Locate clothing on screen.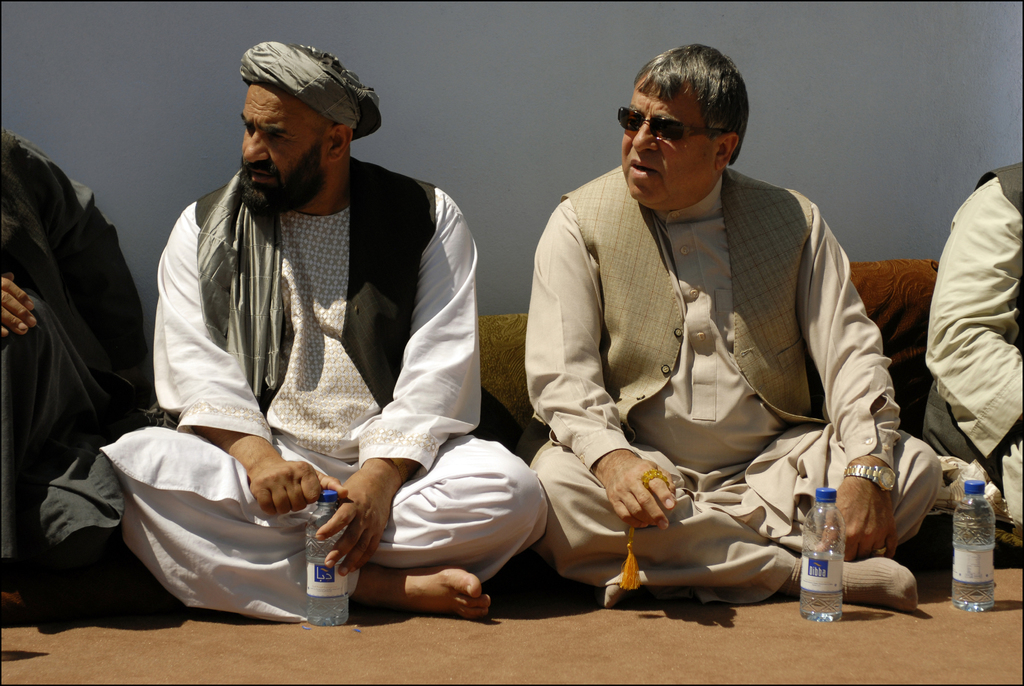
On screen at <region>2, 128, 158, 596</region>.
